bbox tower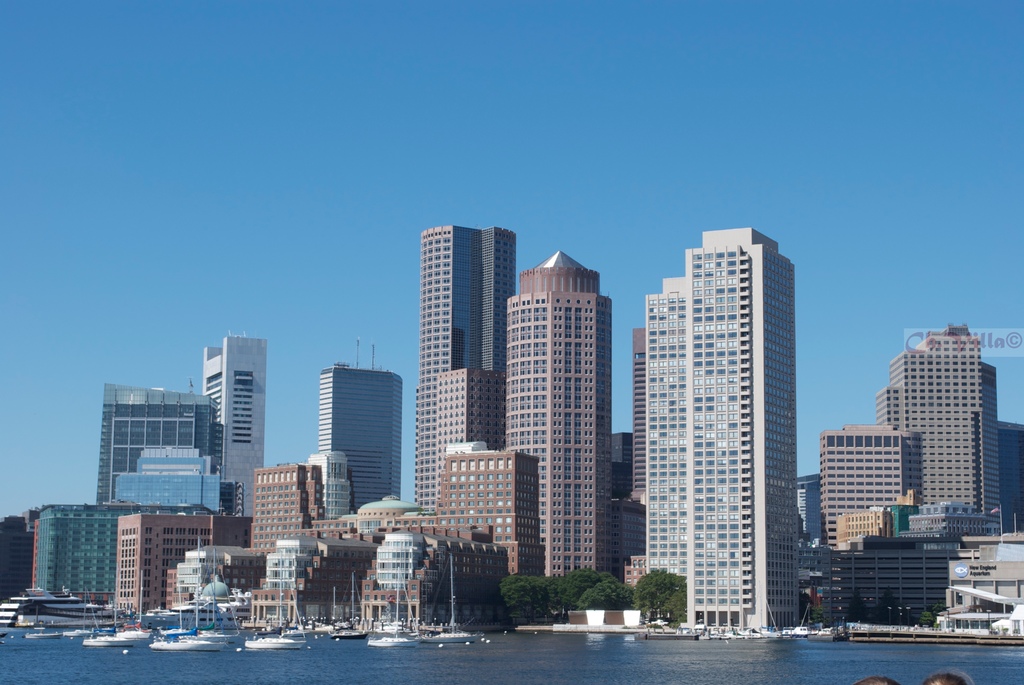
605:191:822:639
